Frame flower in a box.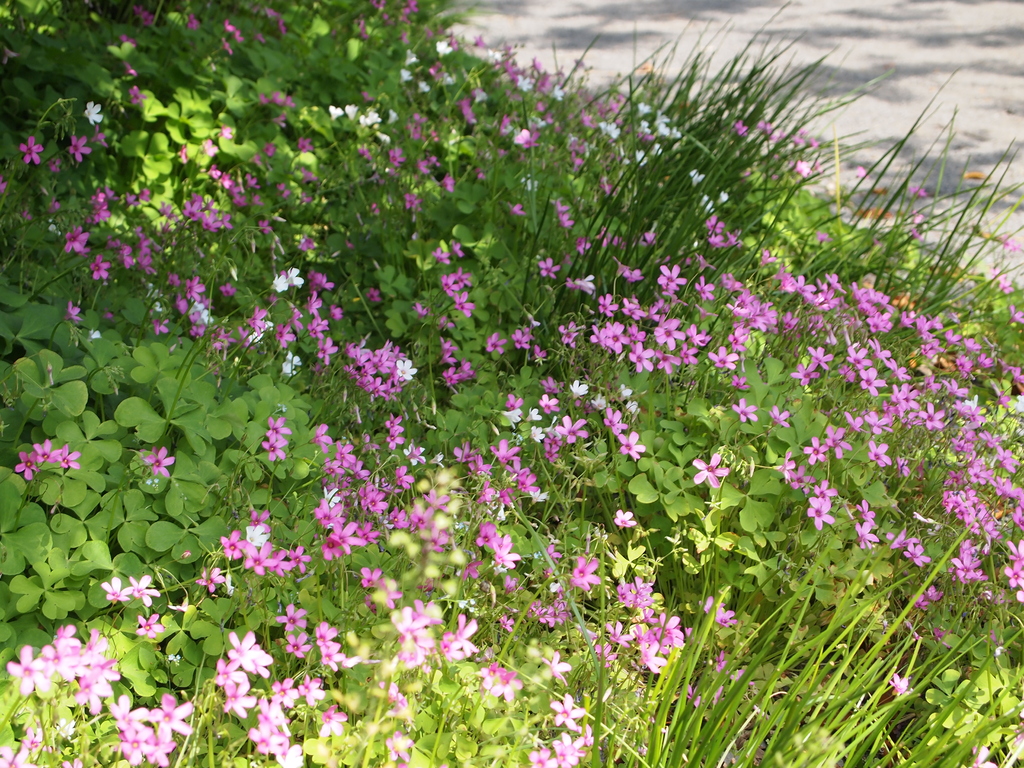
bbox=(865, 440, 891, 467).
